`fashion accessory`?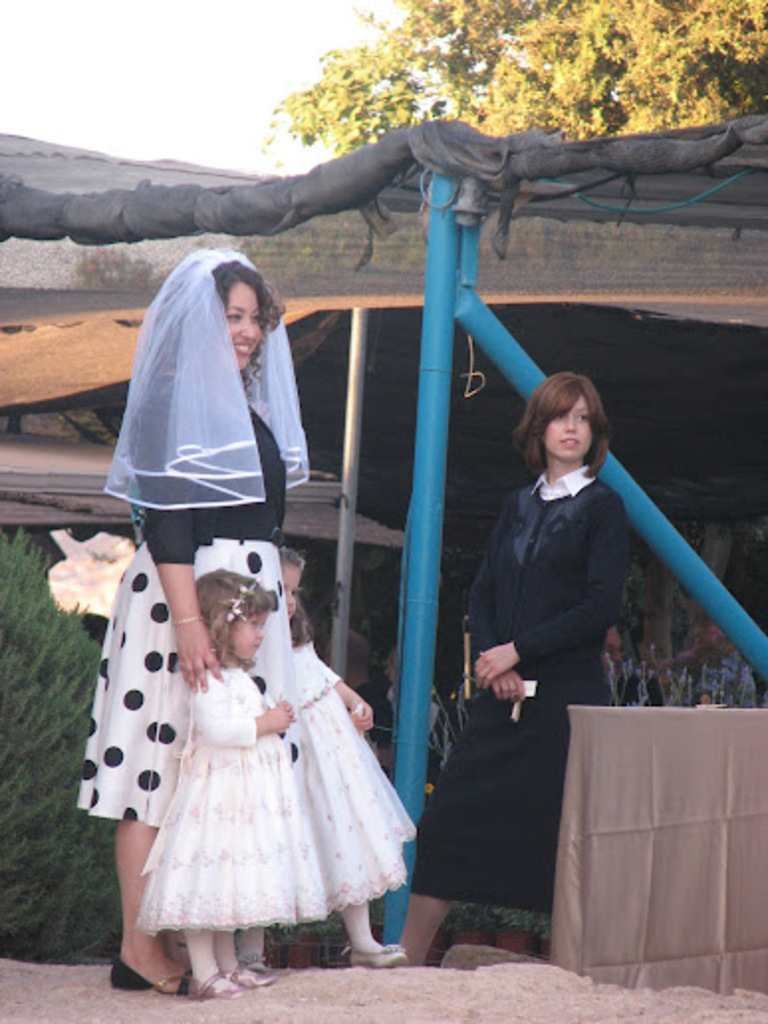
[left=224, top=579, right=260, bottom=623]
